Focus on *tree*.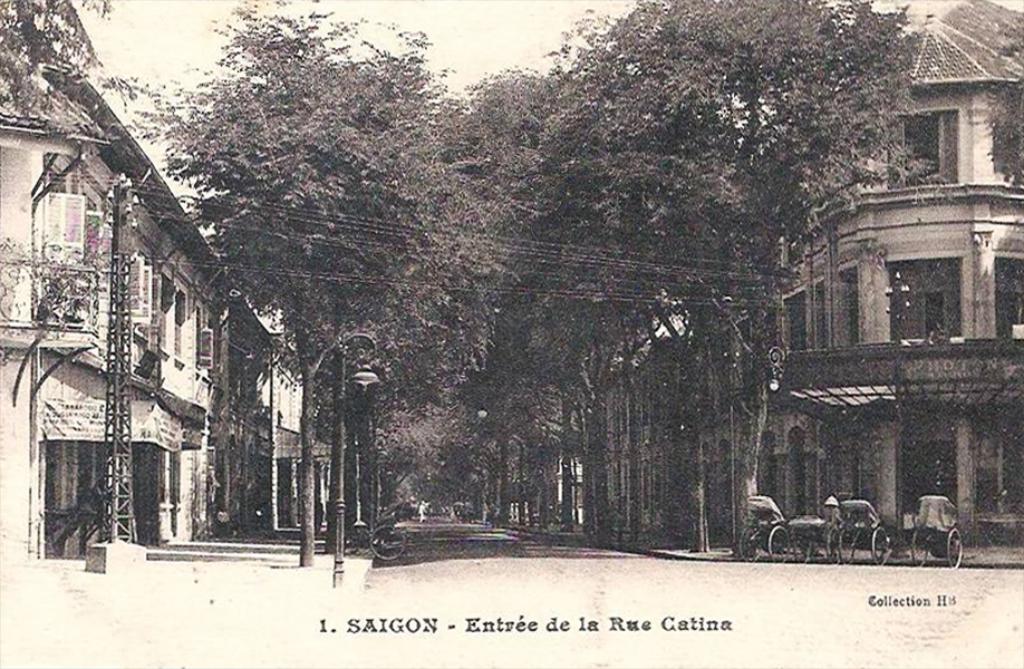
Focused at [x1=514, y1=0, x2=915, y2=553].
